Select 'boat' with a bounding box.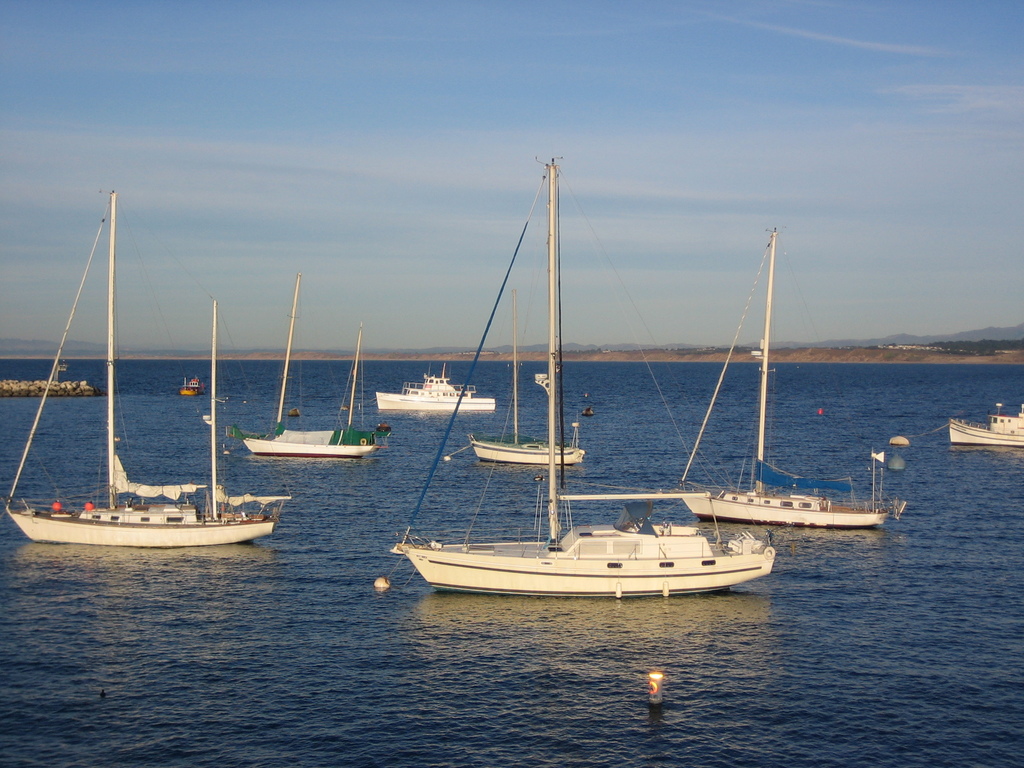
BBox(666, 226, 909, 525).
